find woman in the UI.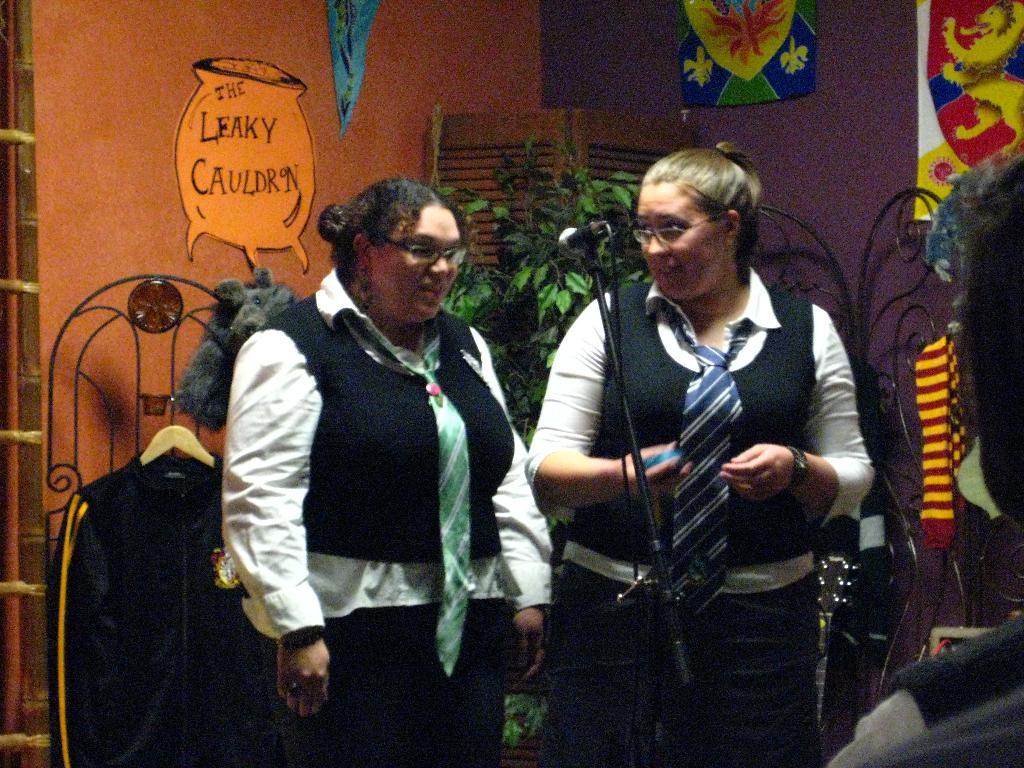
UI element at bbox=(511, 131, 870, 767).
